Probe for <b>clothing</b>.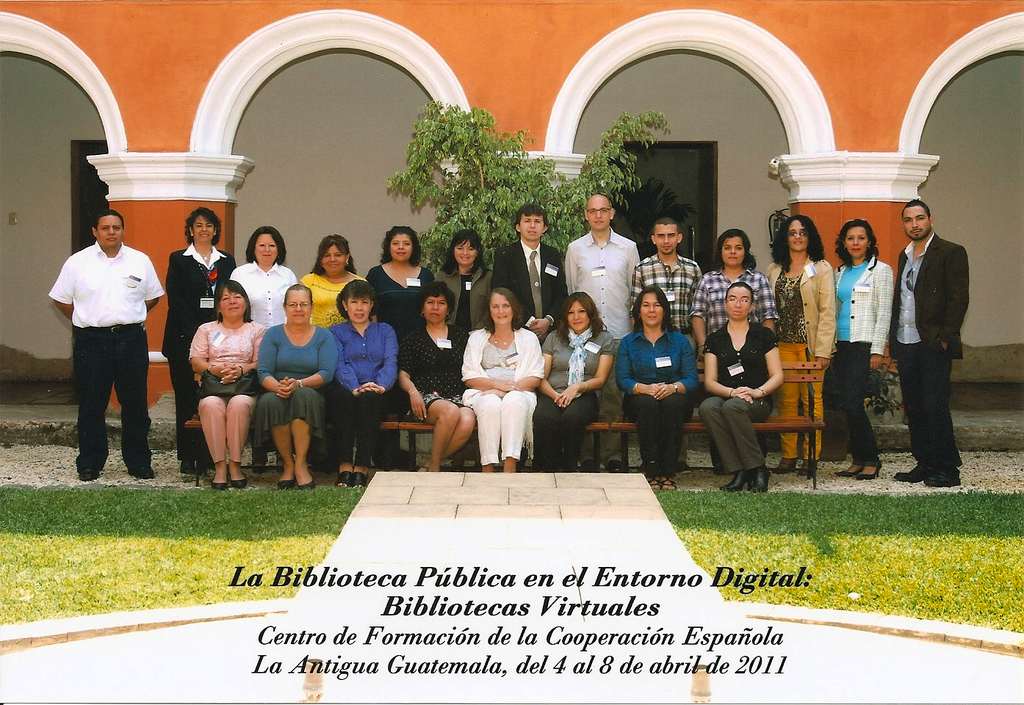
Probe result: (left=50, top=240, right=166, bottom=476).
